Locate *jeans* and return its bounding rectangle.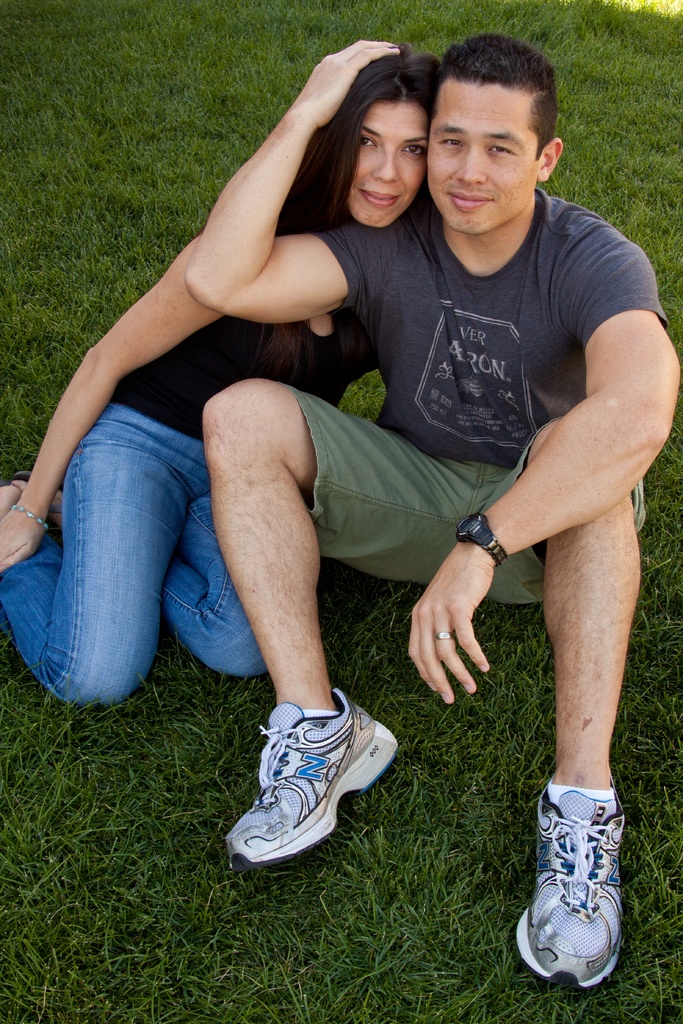
x1=0 y1=406 x2=268 y2=713.
